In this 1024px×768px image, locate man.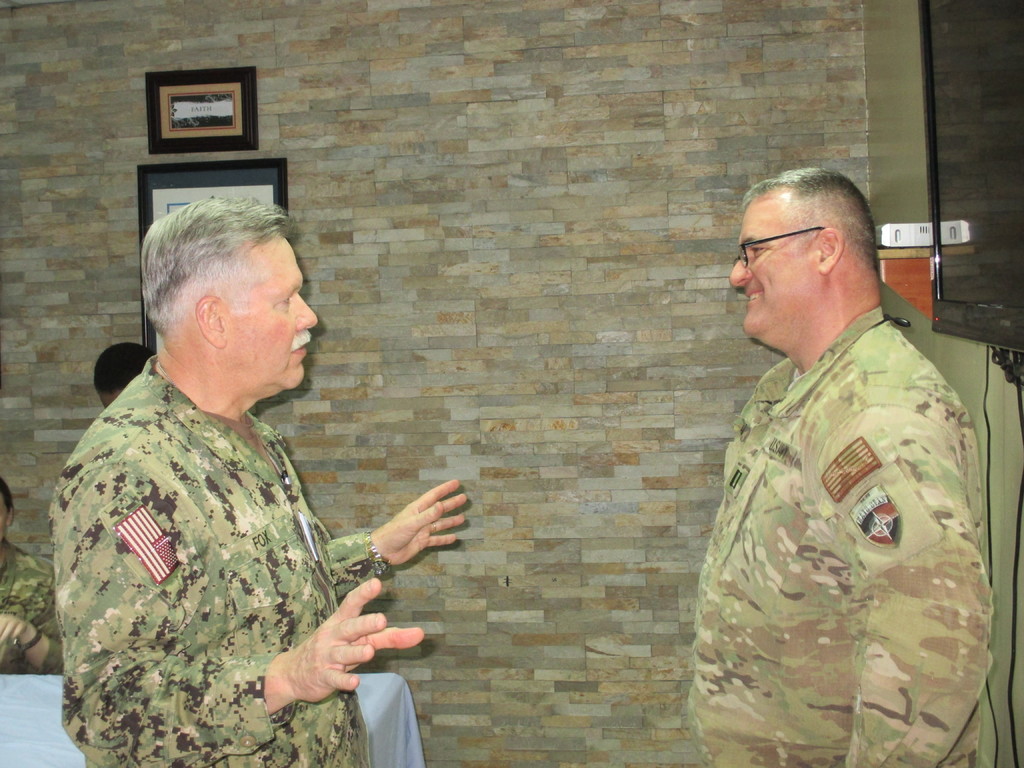
Bounding box: [54, 196, 472, 767].
